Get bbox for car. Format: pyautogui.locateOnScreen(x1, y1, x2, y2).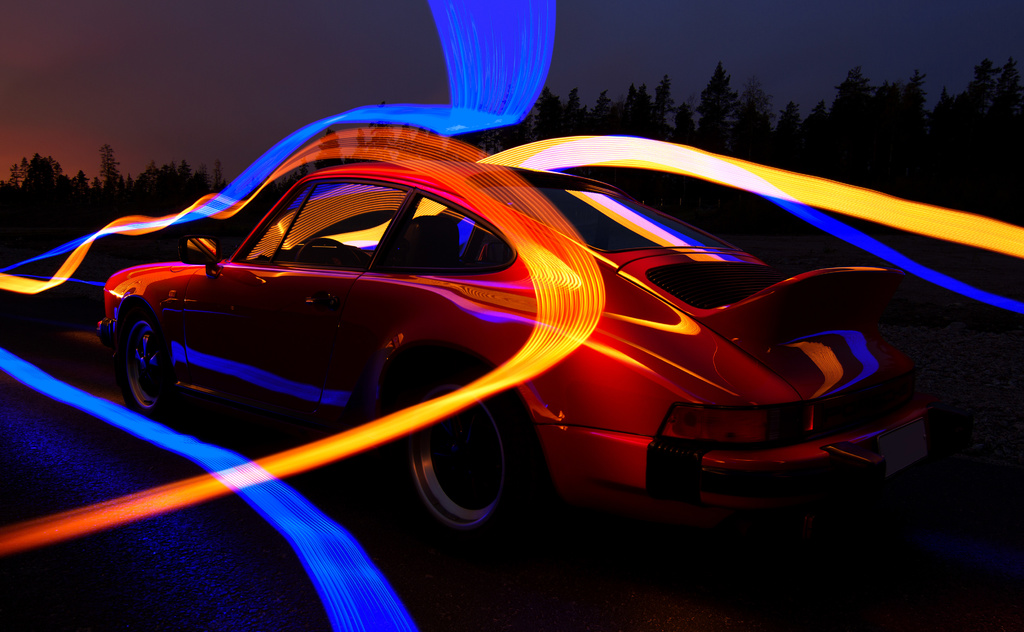
pyautogui.locateOnScreen(83, 147, 966, 553).
